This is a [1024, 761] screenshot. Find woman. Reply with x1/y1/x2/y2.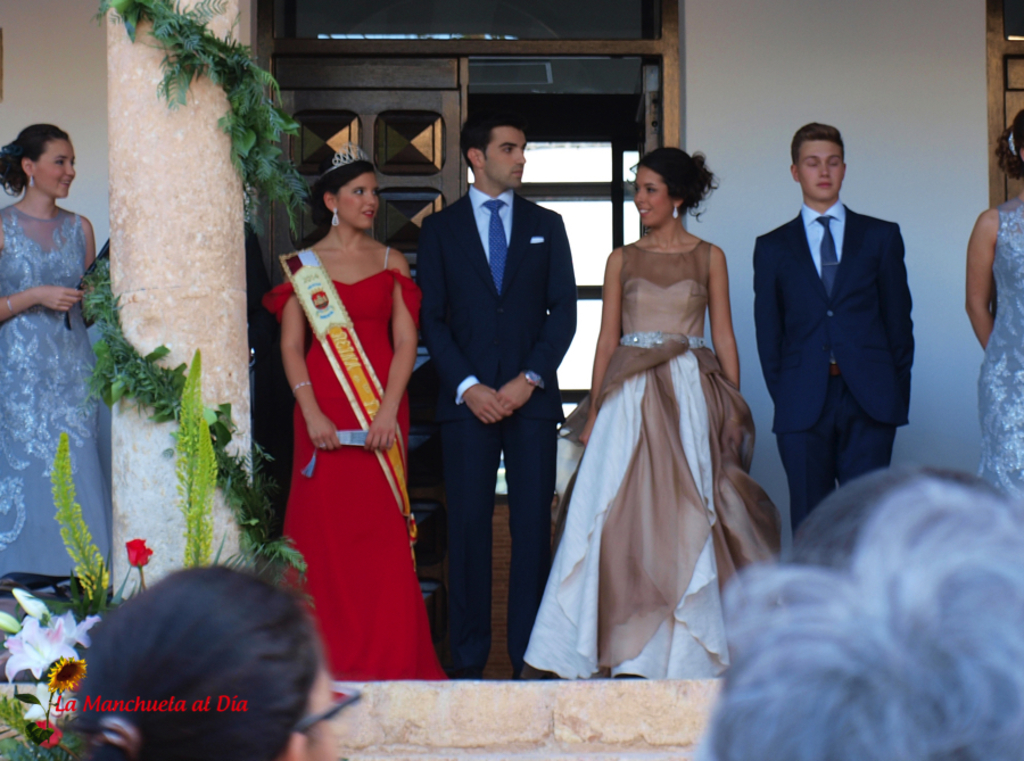
272/139/460/685.
